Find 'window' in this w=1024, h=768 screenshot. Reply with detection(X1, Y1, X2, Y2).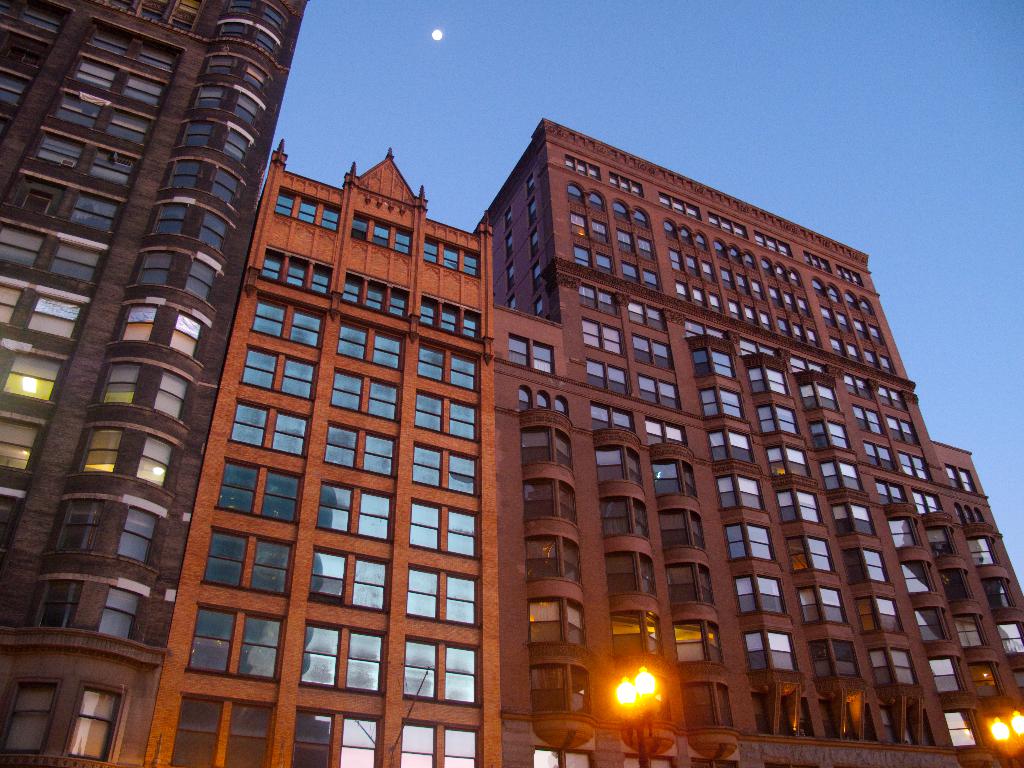
detection(615, 676, 669, 717).
